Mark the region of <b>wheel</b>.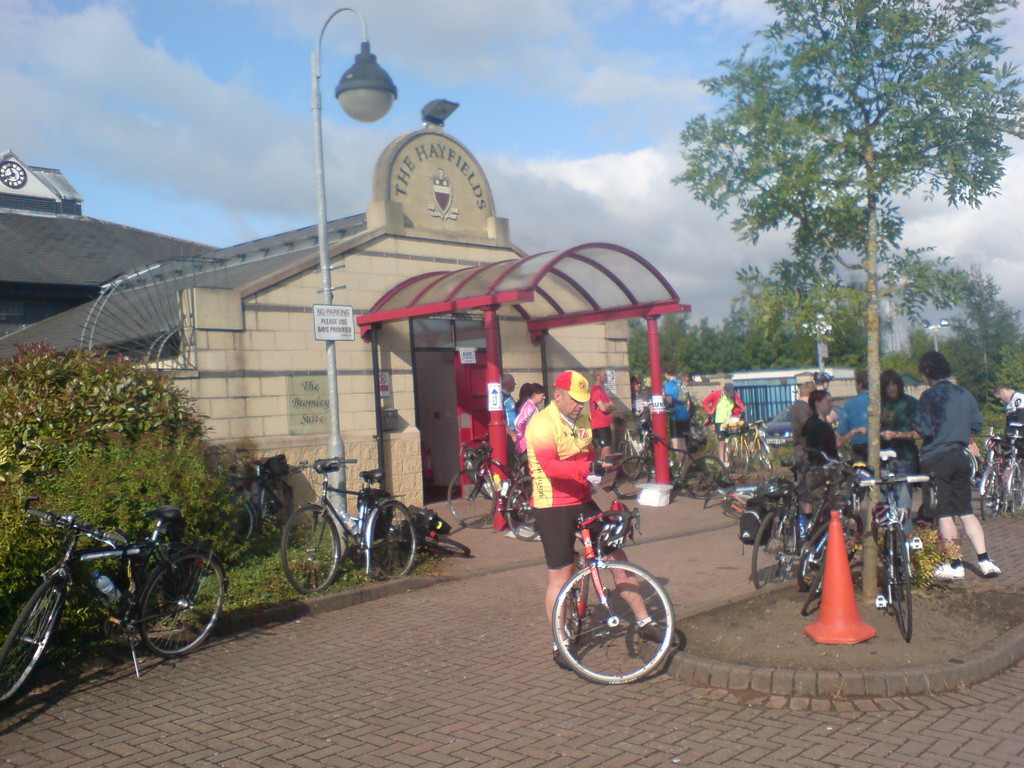
Region: 420, 536, 470, 556.
